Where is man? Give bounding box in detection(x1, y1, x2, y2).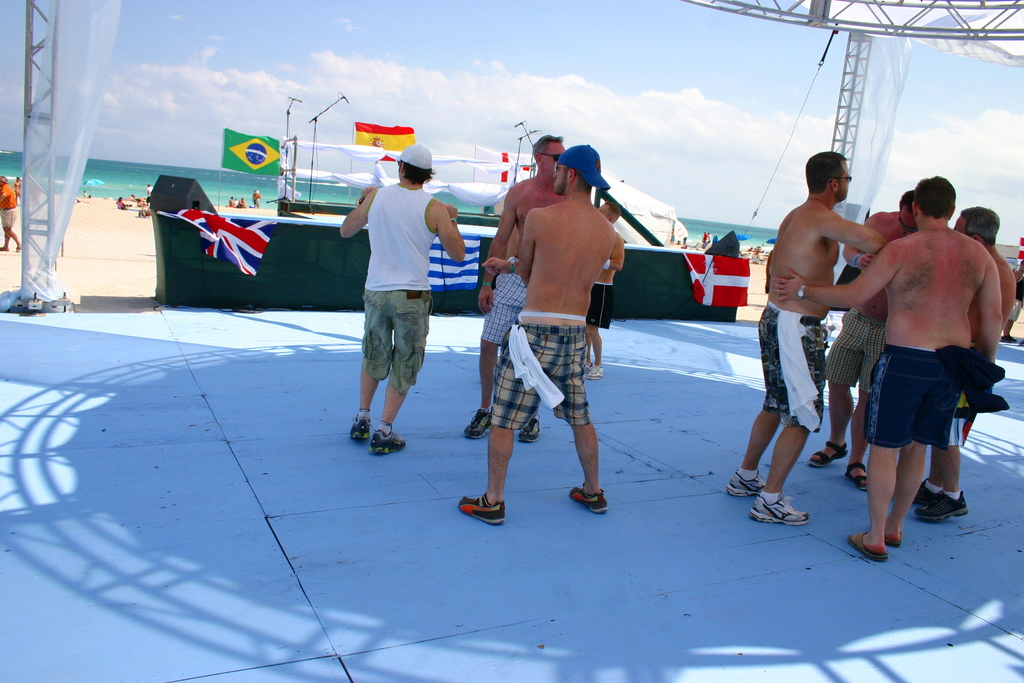
detection(461, 129, 570, 441).
